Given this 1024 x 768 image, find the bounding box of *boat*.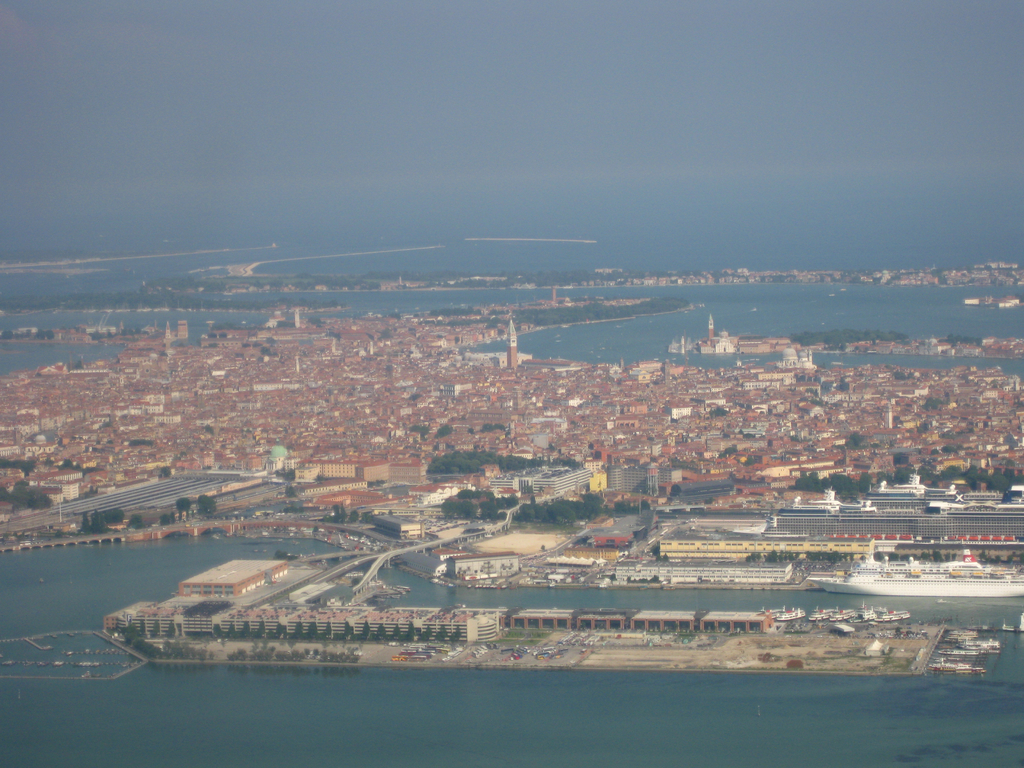
l=957, t=636, r=1000, b=646.
